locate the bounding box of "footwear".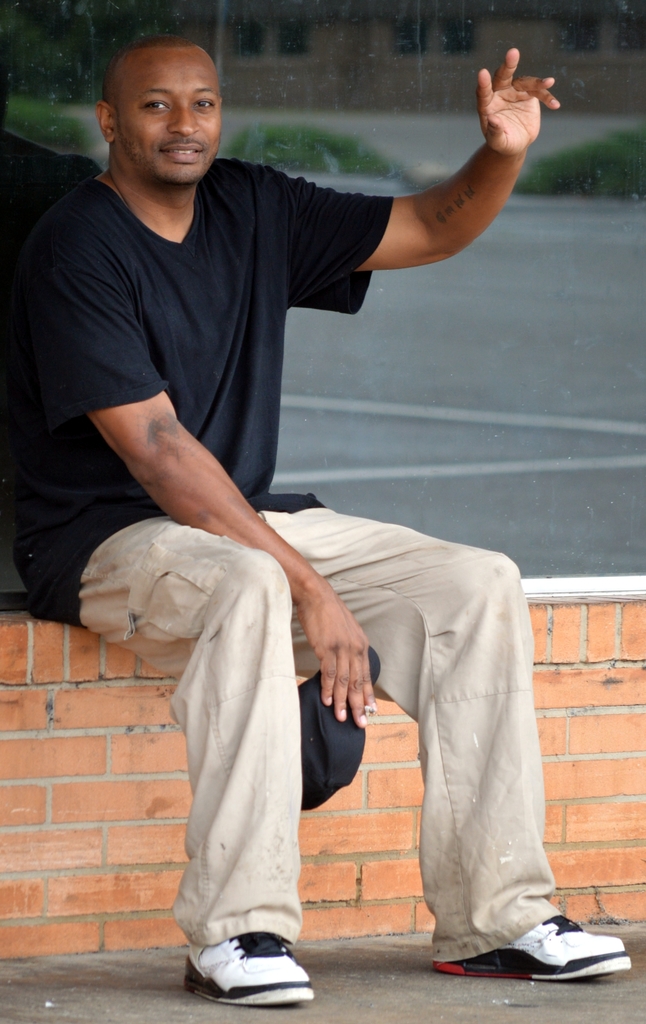
Bounding box: 430,908,629,979.
